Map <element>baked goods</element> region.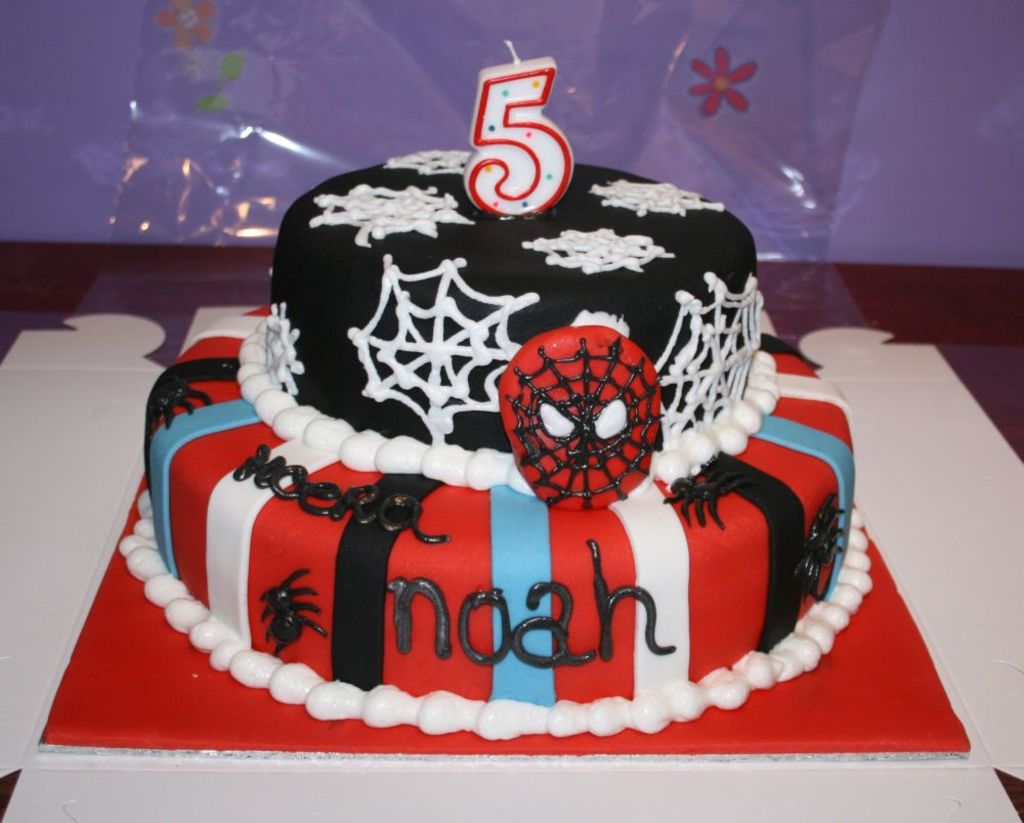
Mapped to 118 146 878 738.
